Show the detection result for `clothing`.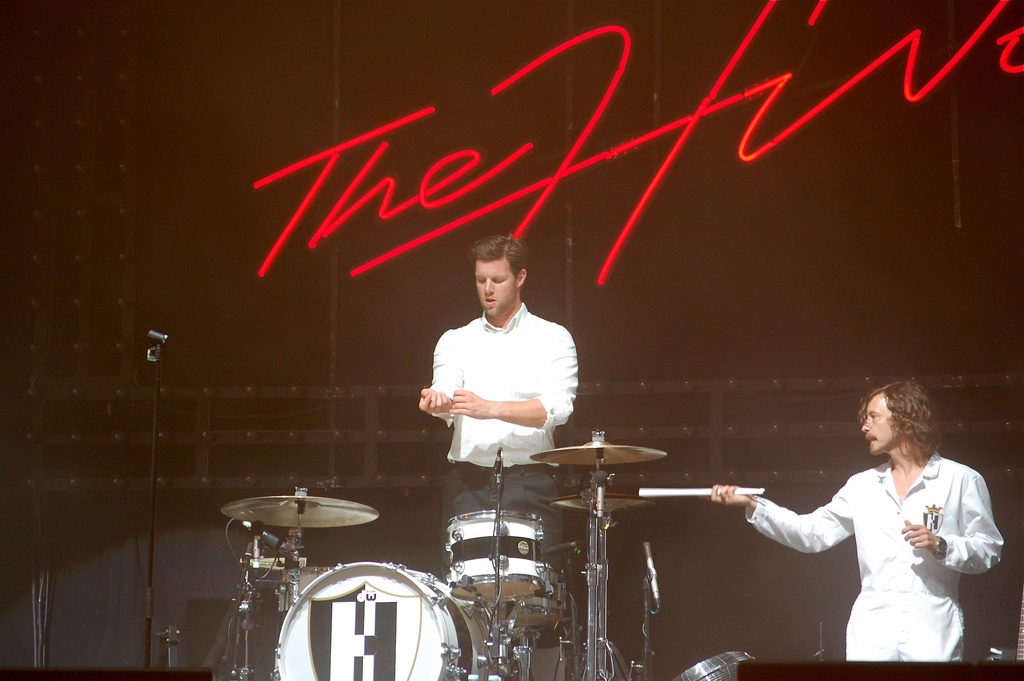
box=[428, 298, 579, 646].
